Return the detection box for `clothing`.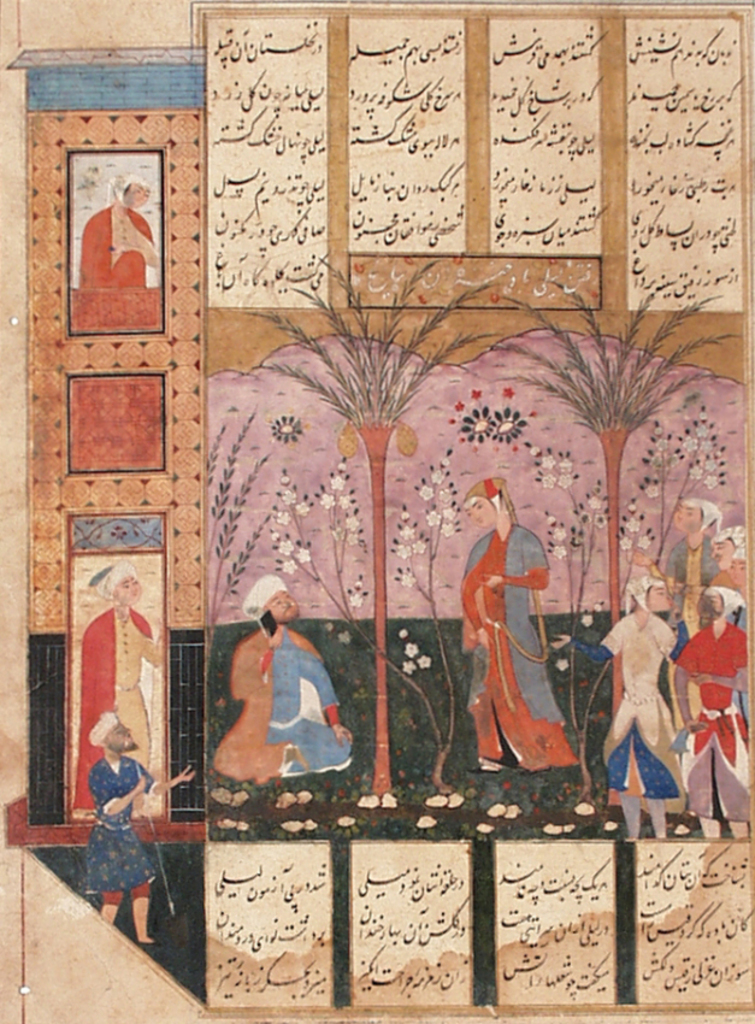
x1=69, y1=601, x2=164, y2=793.
